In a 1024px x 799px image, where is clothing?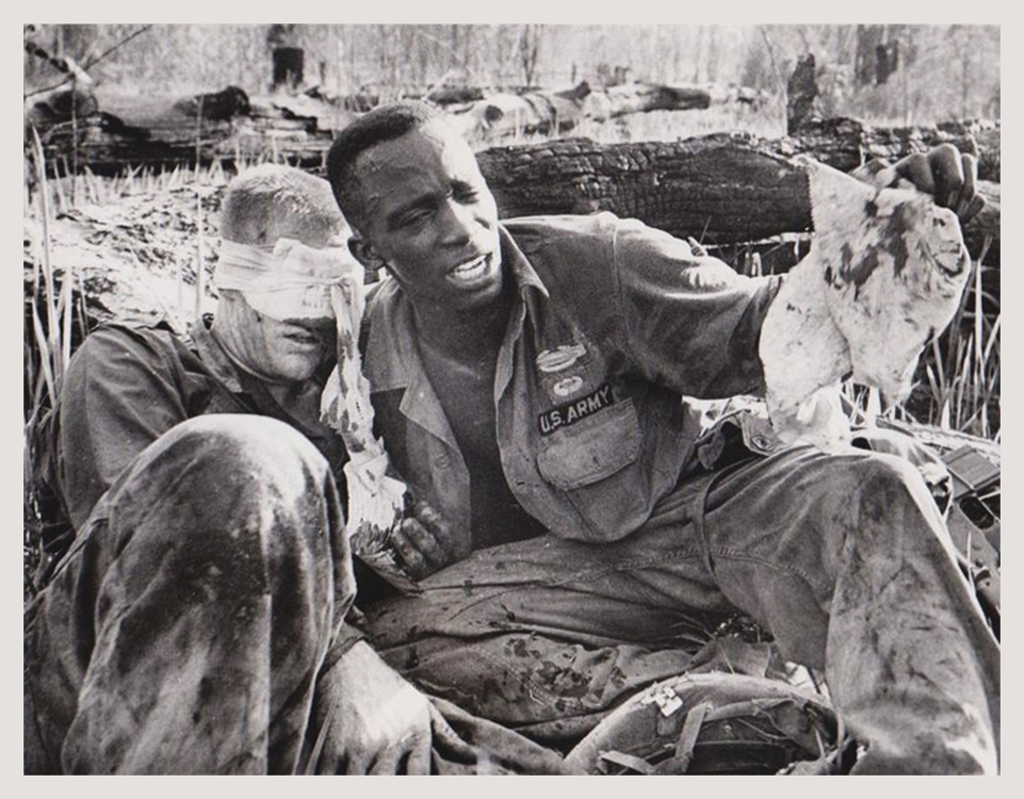
<box>339,200,1004,767</box>.
